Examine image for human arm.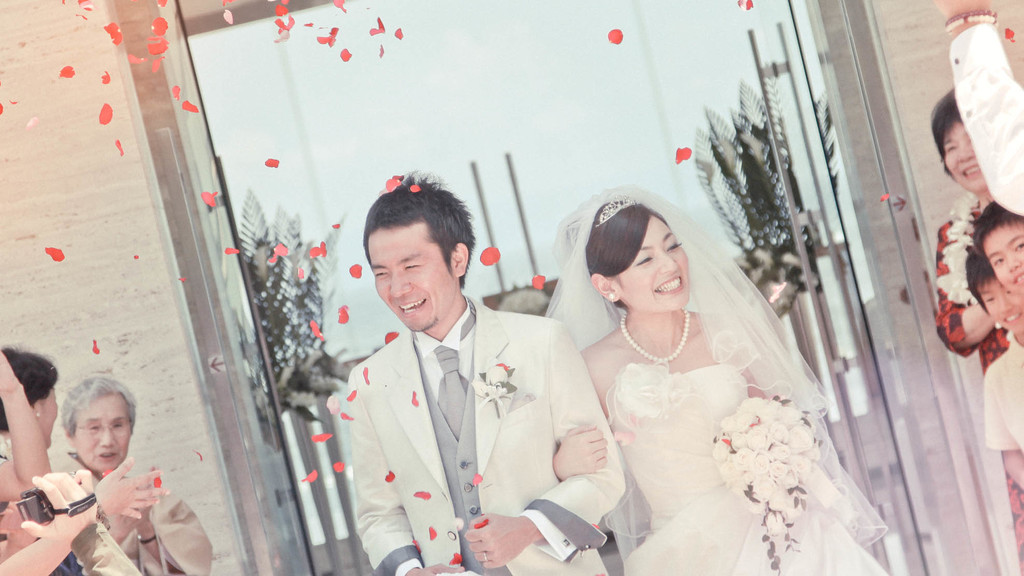
Examination result: 0/453/168/575.
